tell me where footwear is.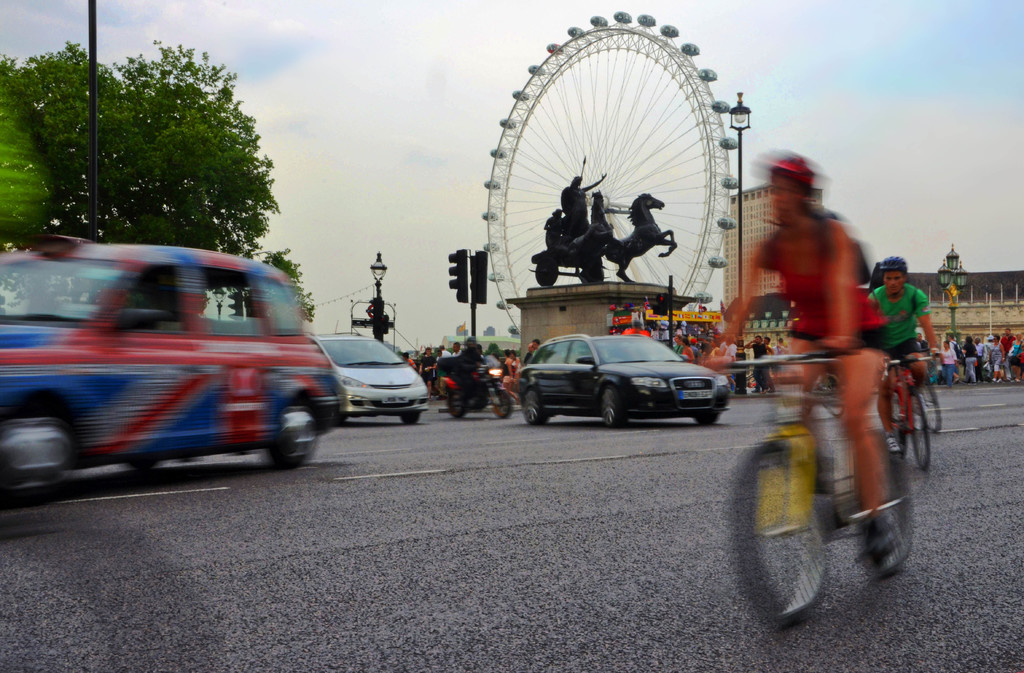
footwear is at box=[884, 430, 900, 457].
